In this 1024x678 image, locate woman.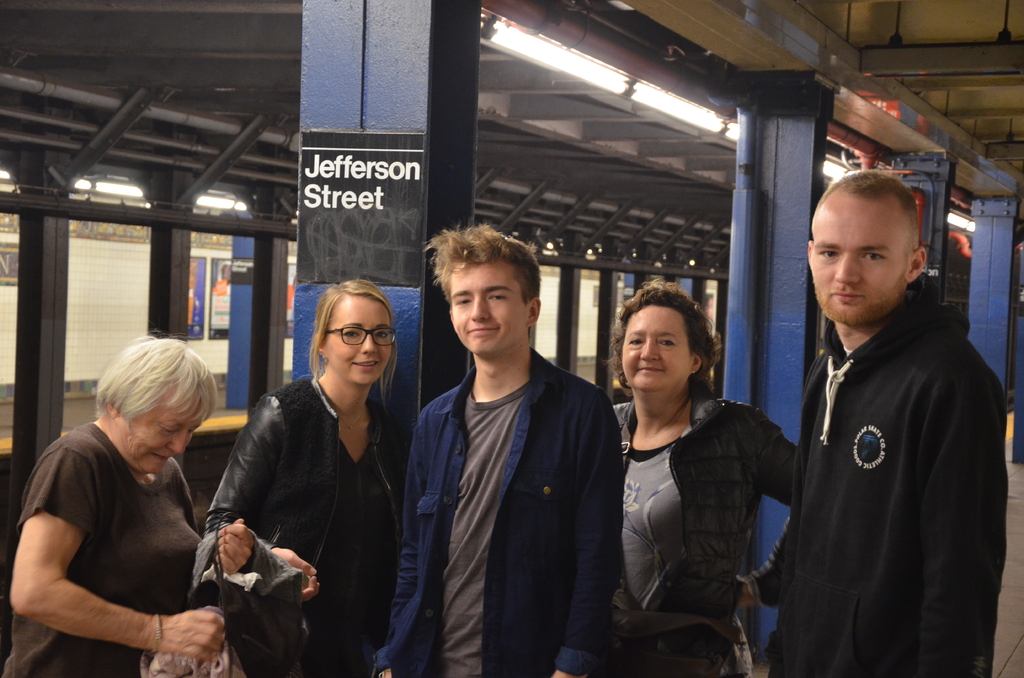
Bounding box: 200:280:414:677.
